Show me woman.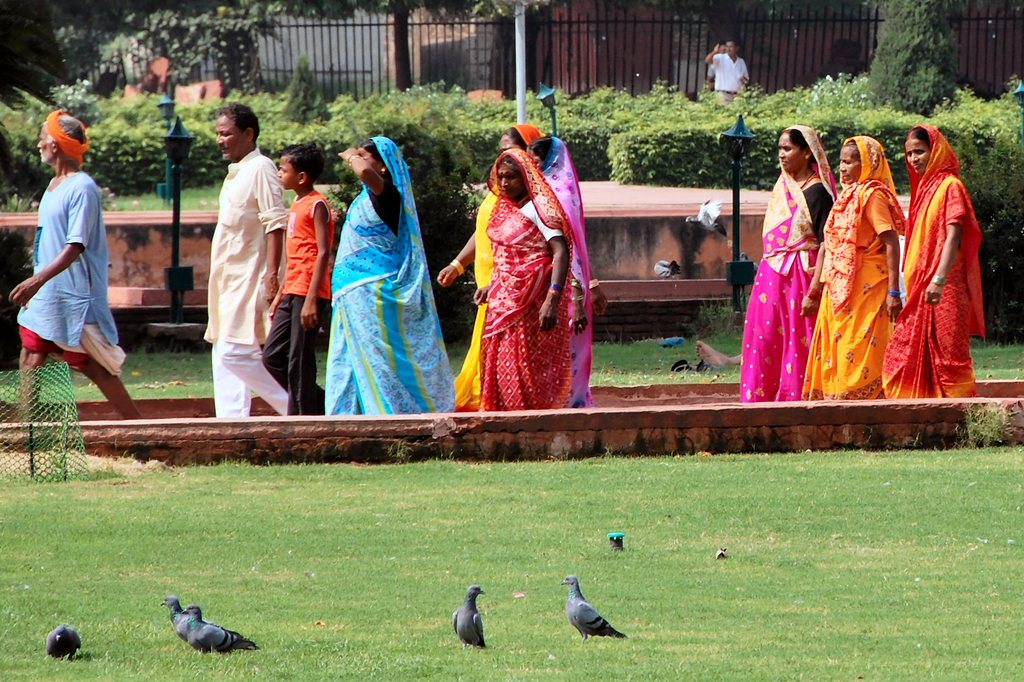
woman is here: box=[804, 135, 904, 401].
